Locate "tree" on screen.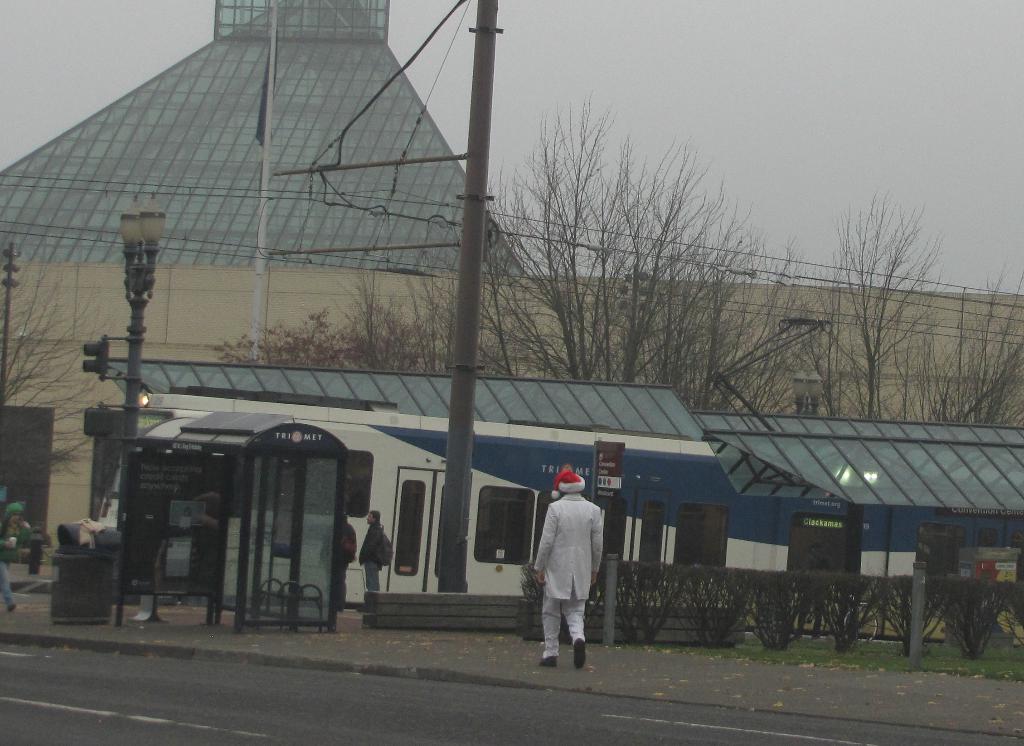
On screen at <bbox>799, 174, 963, 436</bbox>.
